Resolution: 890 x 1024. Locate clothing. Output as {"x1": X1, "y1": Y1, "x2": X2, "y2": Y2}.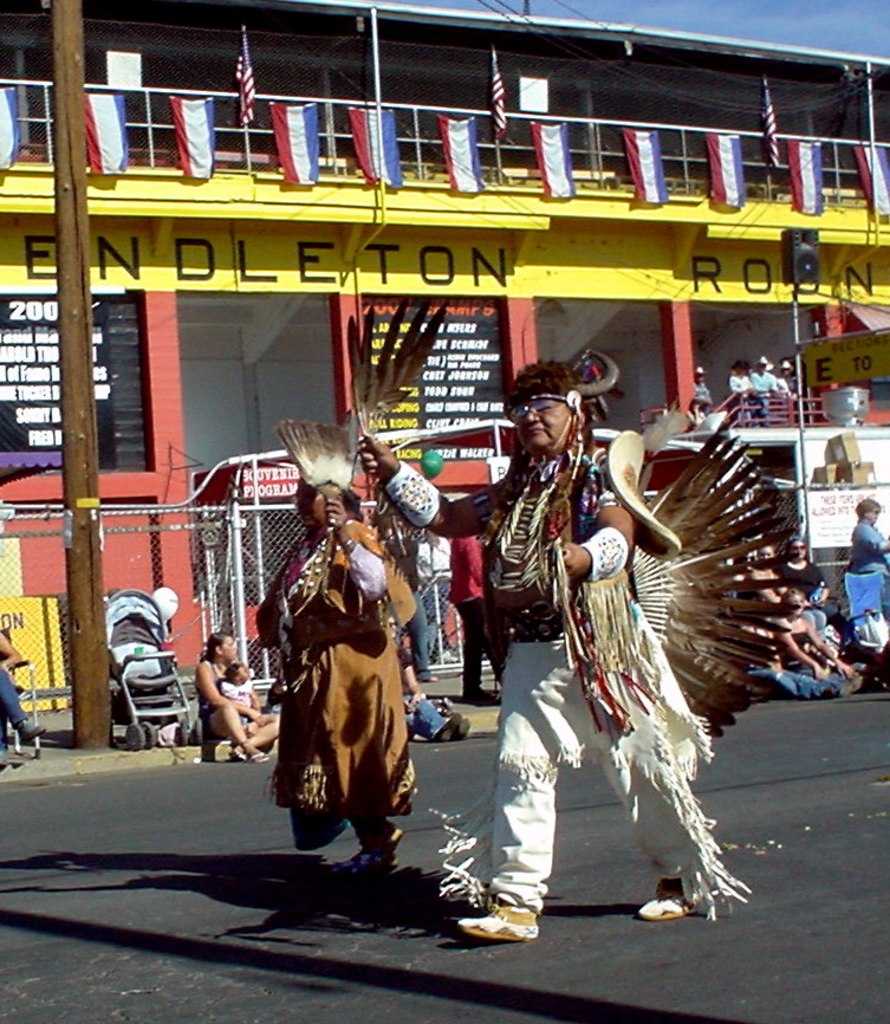
{"x1": 738, "y1": 572, "x2": 825, "y2": 635}.
